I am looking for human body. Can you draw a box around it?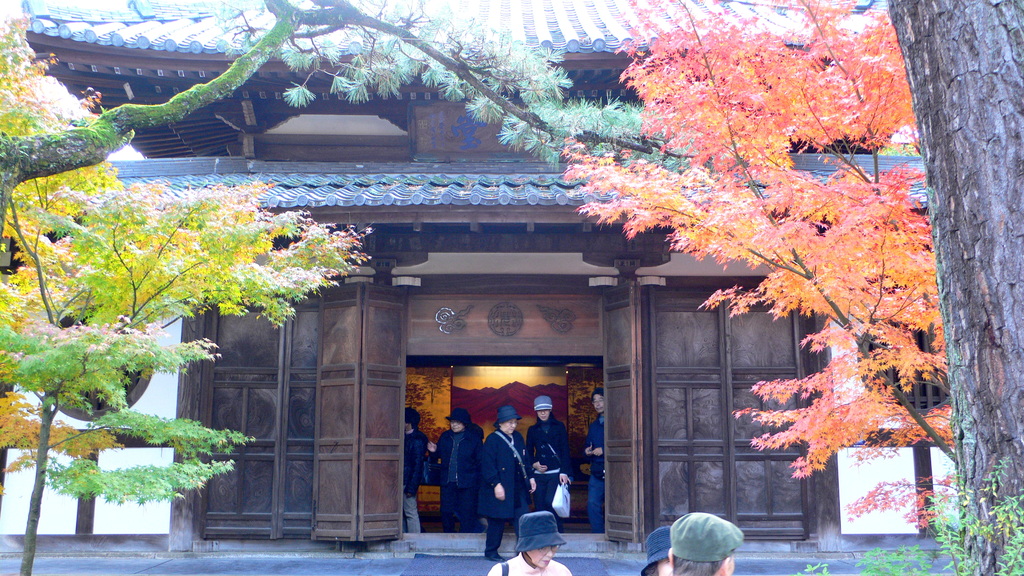
Sure, the bounding box is 580/412/610/531.
